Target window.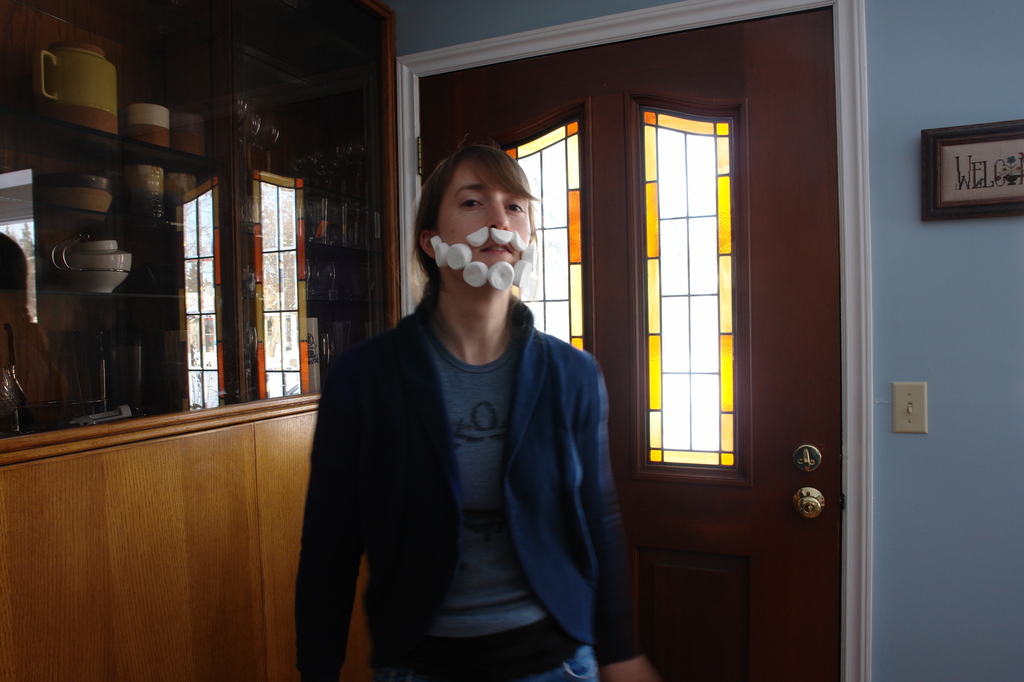
Target region: <box>610,43,765,502</box>.
